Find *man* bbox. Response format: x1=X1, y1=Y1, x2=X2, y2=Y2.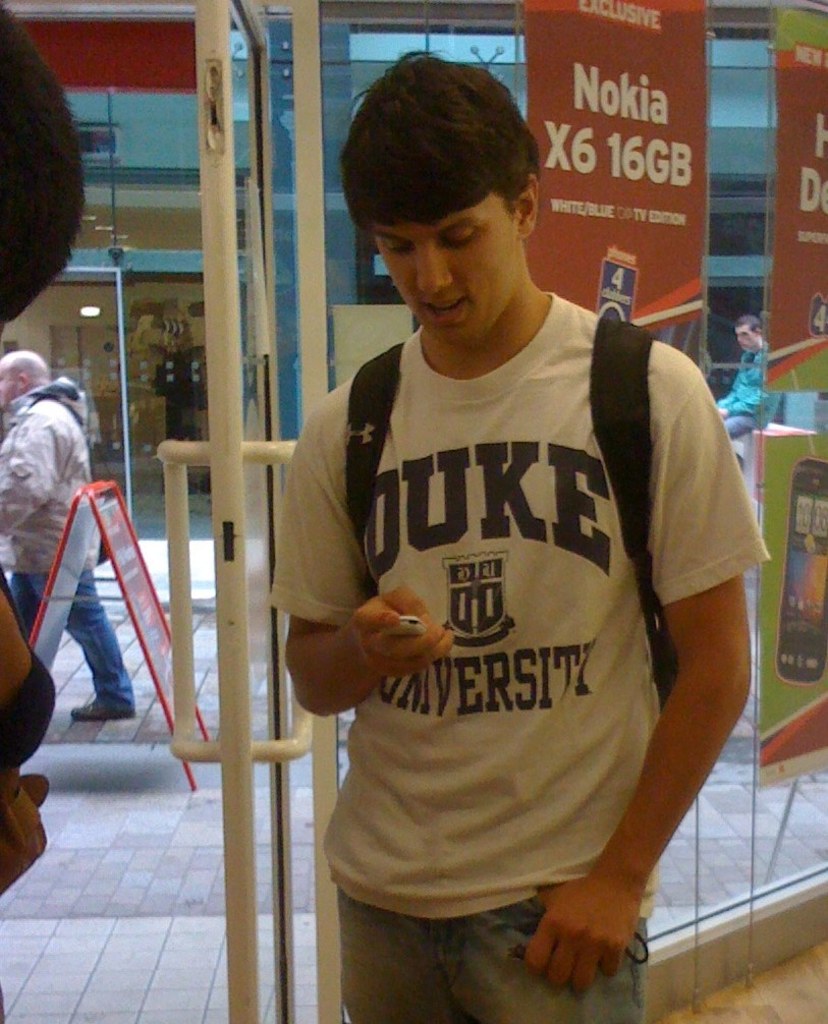
x1=715, y1=322, x2=770, y2=449.
